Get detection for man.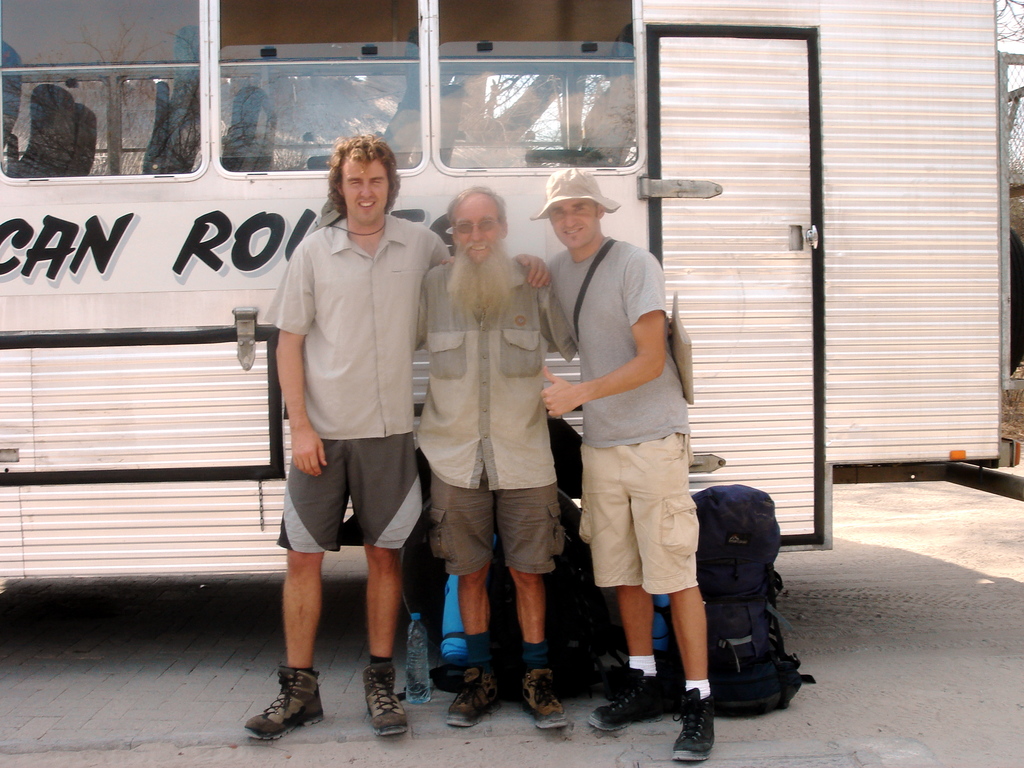
Detection: bbox(541, 166, 716, 759).
